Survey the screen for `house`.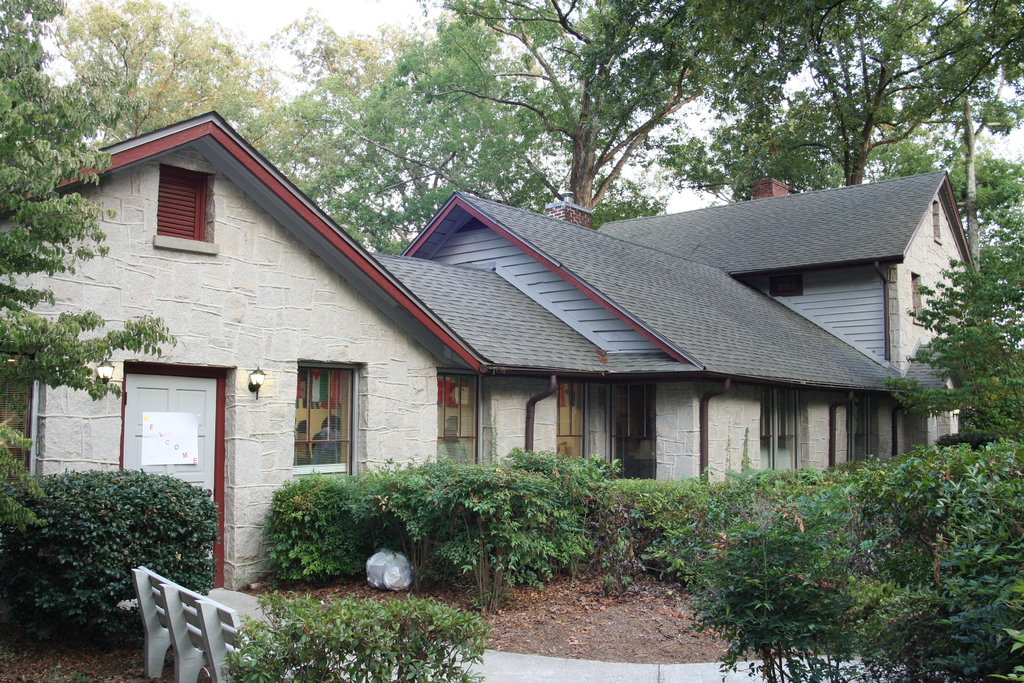
Survey found: bbox=[0, 105, 981, 595].
